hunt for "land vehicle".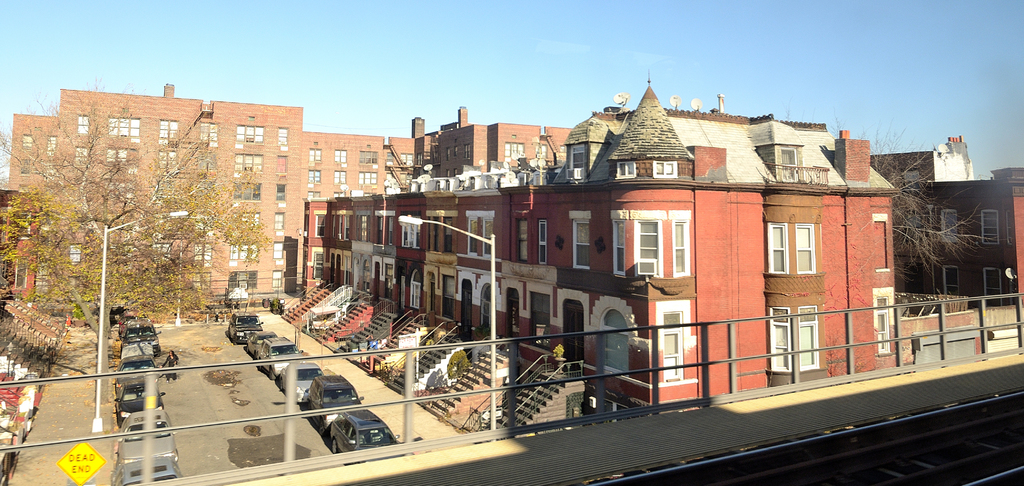
Hunted down at detection(231, 308, 255, 341).
